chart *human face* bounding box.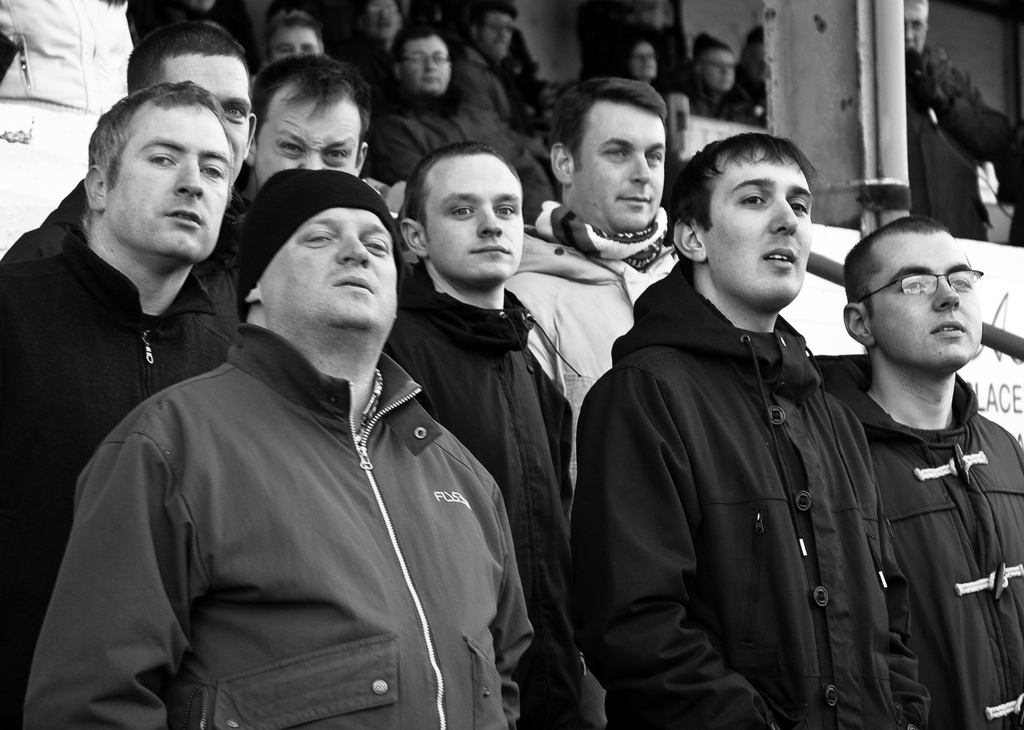
Charted: region(475, 8, 524, 64).
